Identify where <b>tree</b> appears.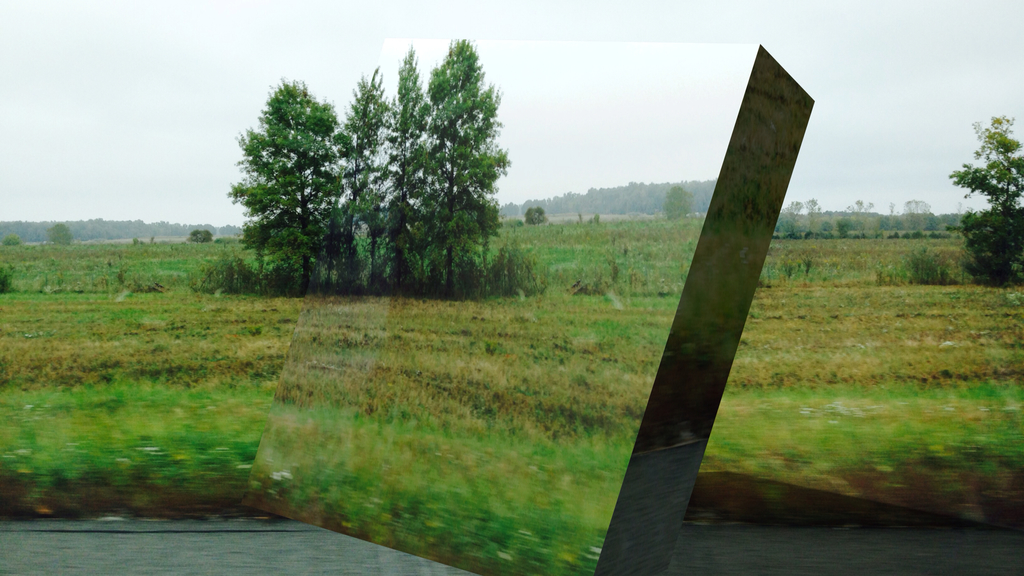
Appears at left=660, top=185, right=694, bottom=224.
